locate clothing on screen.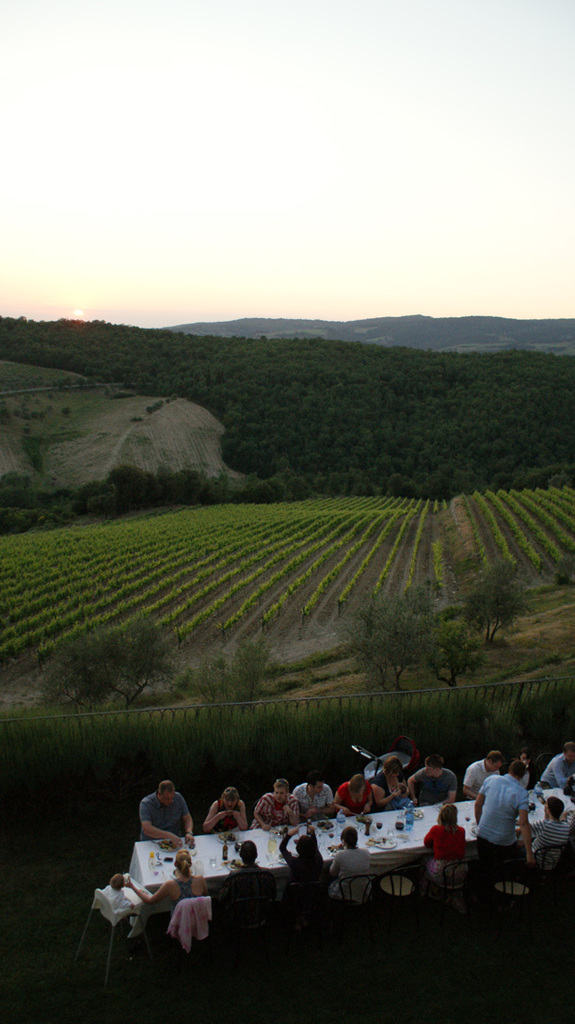
On screen at 215/858/269/899.
